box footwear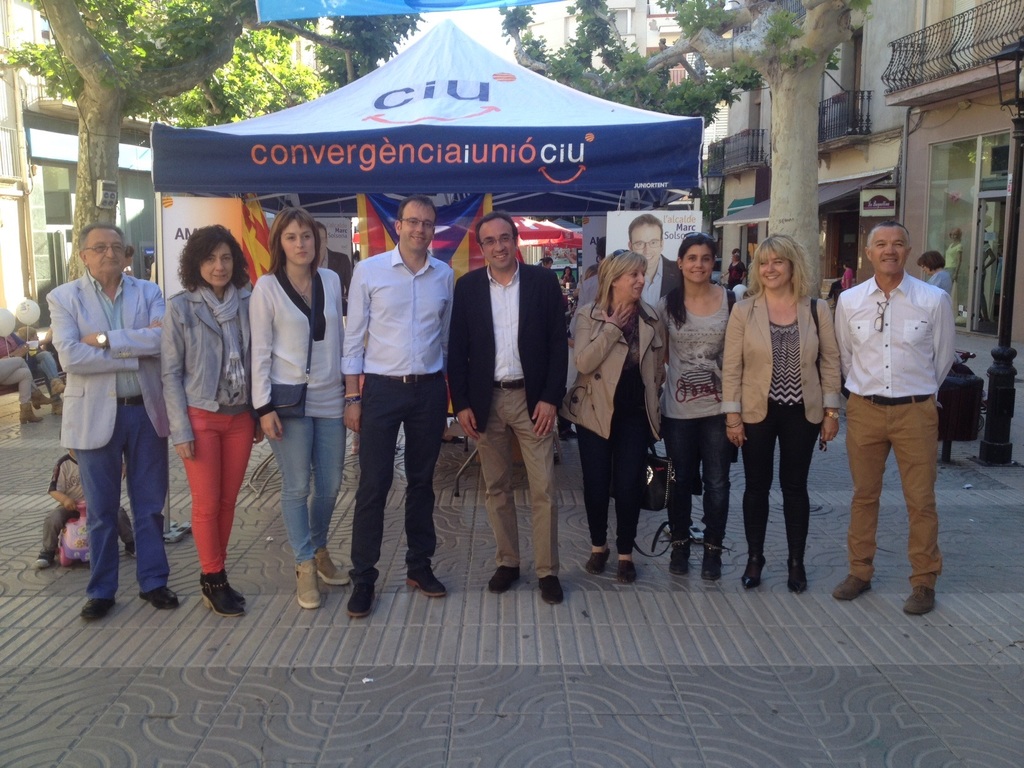
<region>143, 589, 184, 610</region>
